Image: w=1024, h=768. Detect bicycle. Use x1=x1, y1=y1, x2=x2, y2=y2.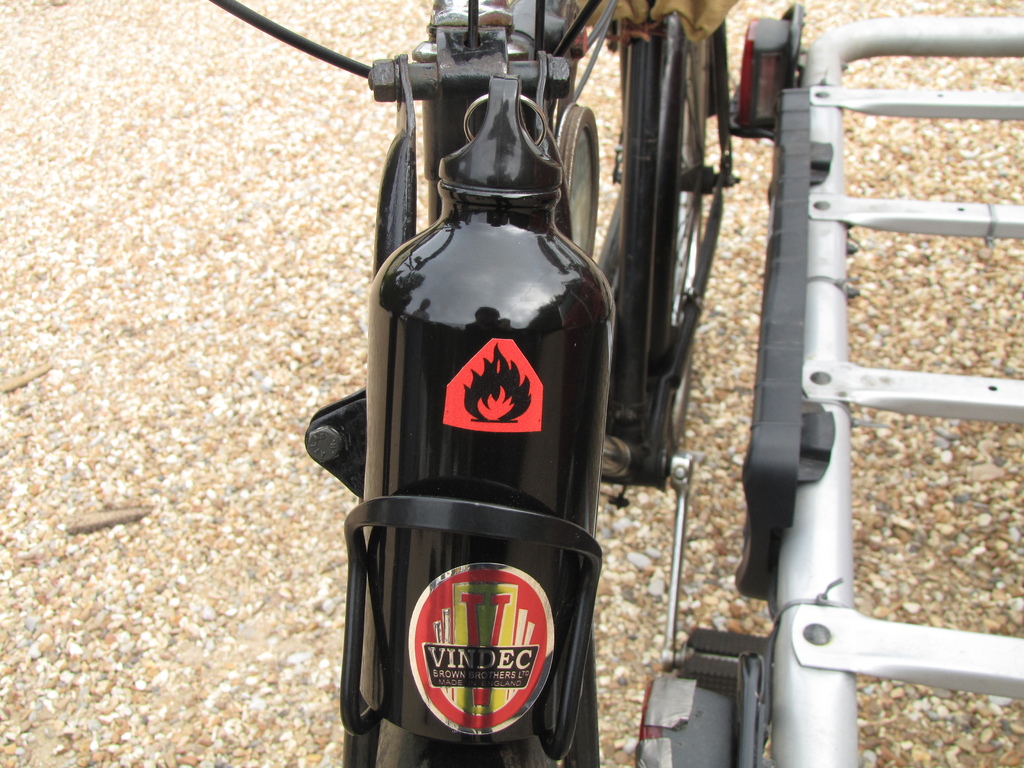
x1=157, y1=3, x2=718, y2=766.
